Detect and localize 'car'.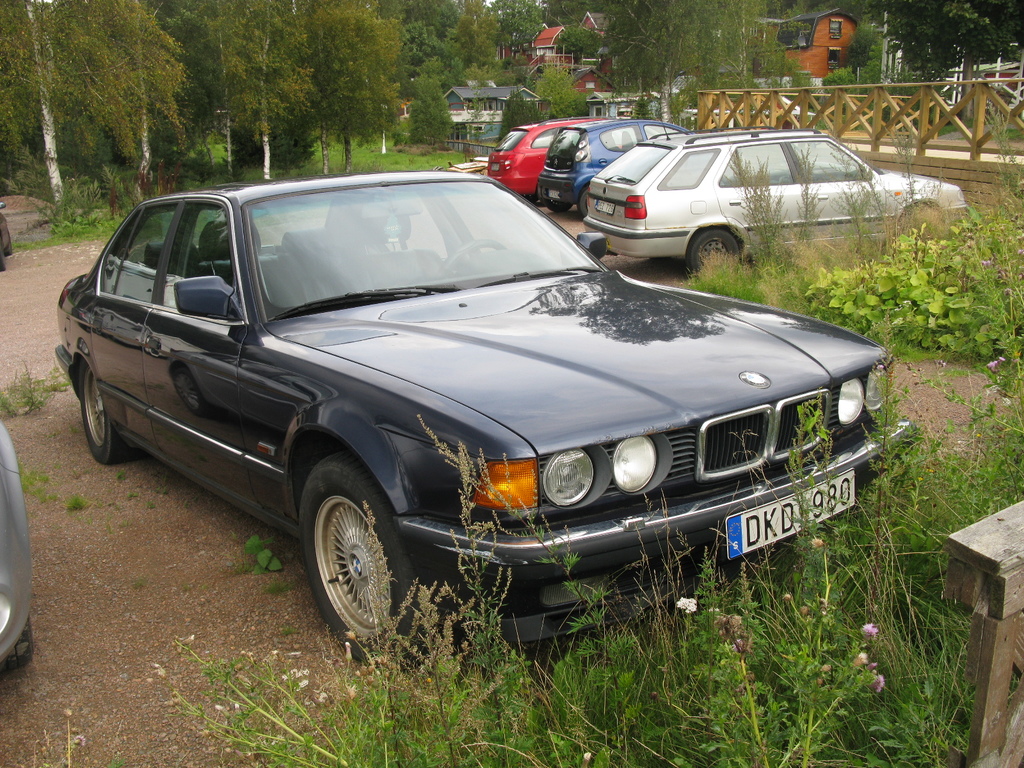
Localized at {"x1": 487, "y1": 121, "x2": 592, "y2": 205}.
